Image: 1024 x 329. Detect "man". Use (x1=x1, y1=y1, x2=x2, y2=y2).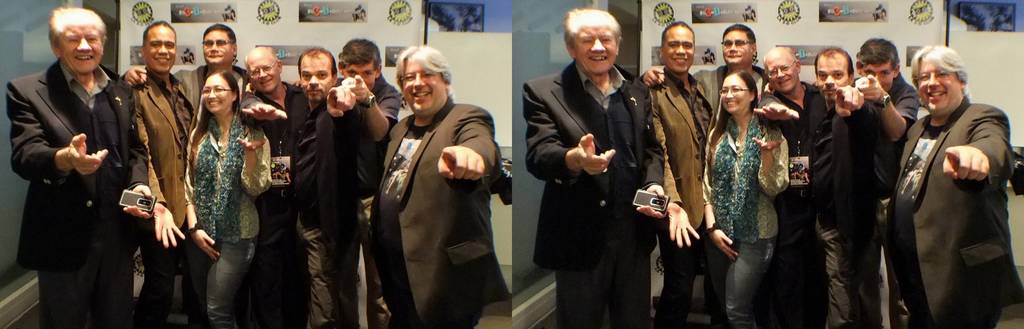
(x1=298, y1=48, x2=356, y2=328).
